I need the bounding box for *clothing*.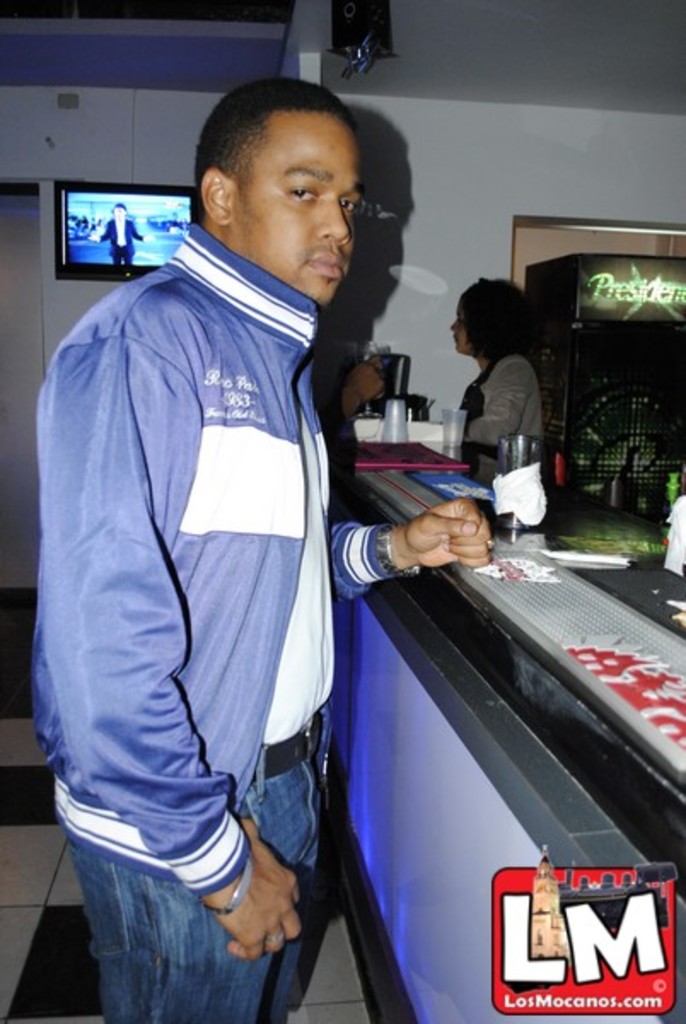
Here it is: BBox(457, 353, 546, 503).
